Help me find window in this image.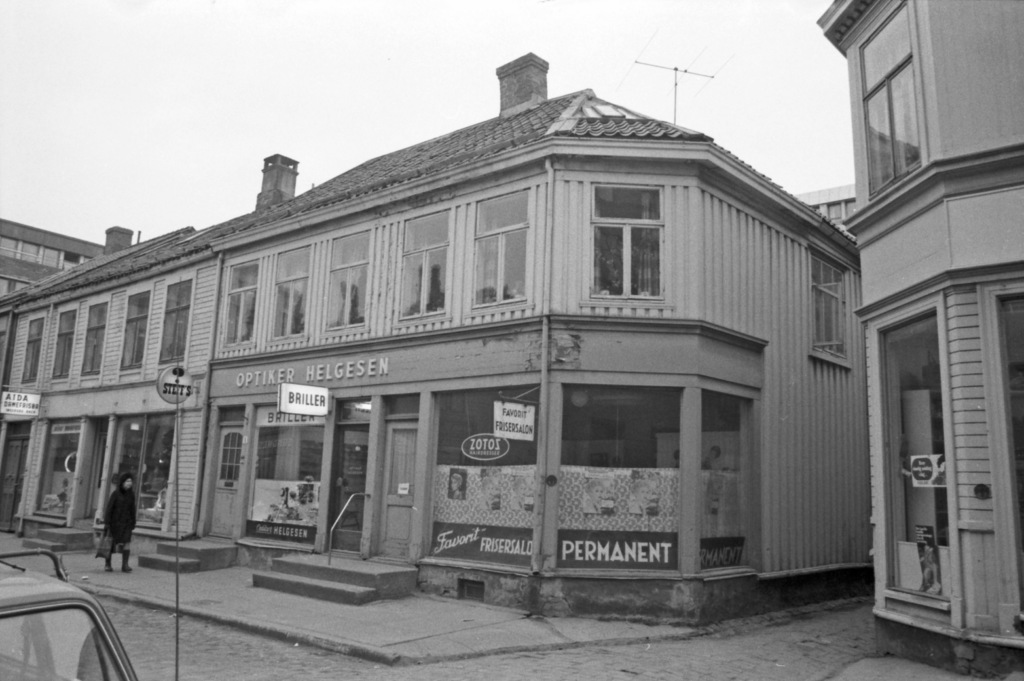
Found it: Rect(464, 188, 535, 310).
